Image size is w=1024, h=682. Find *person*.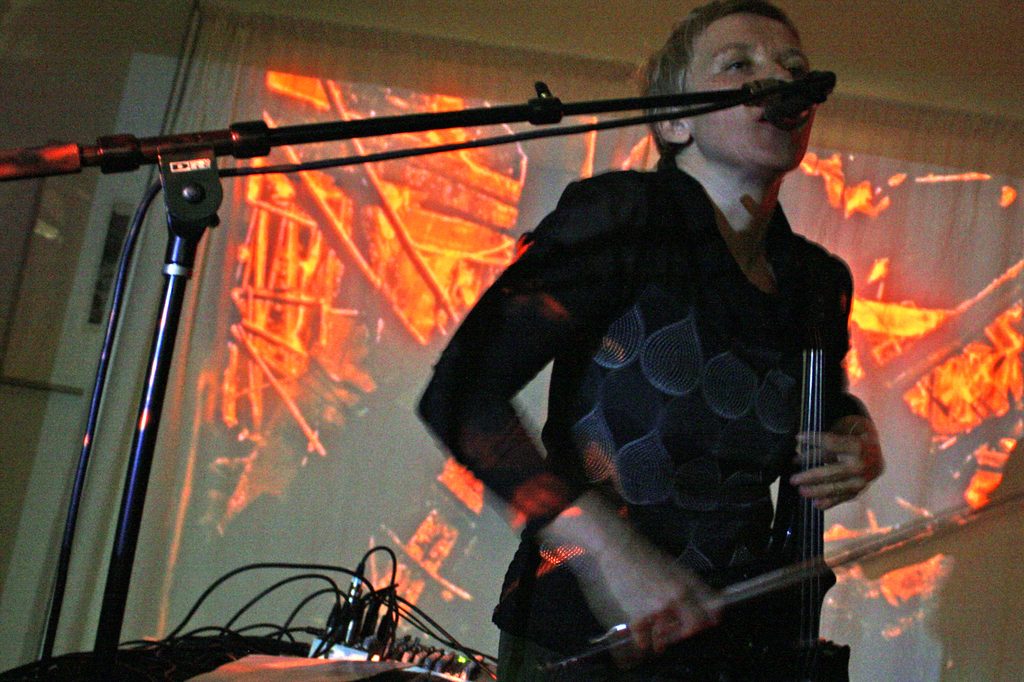
bbox=(412, 0, 886, 681).
